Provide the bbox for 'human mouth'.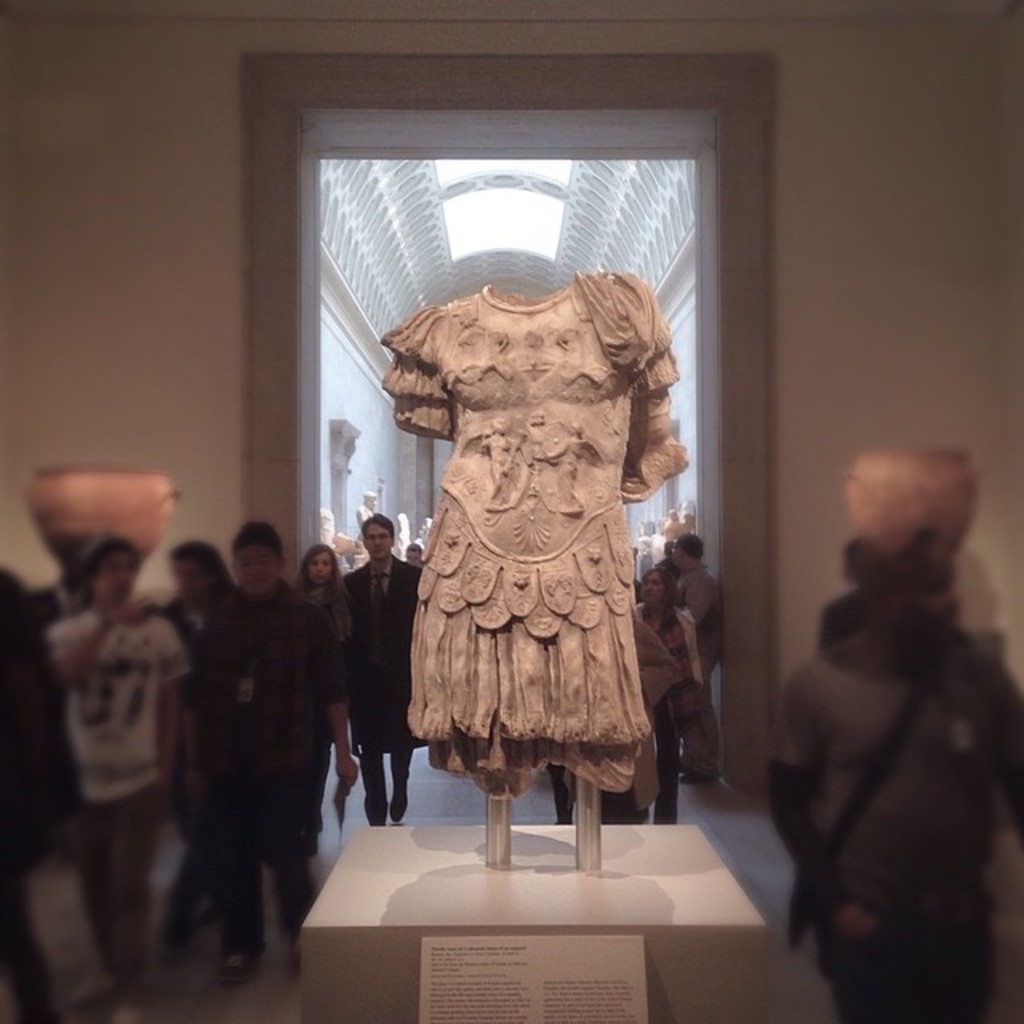
(645, 592, 653, 600).
